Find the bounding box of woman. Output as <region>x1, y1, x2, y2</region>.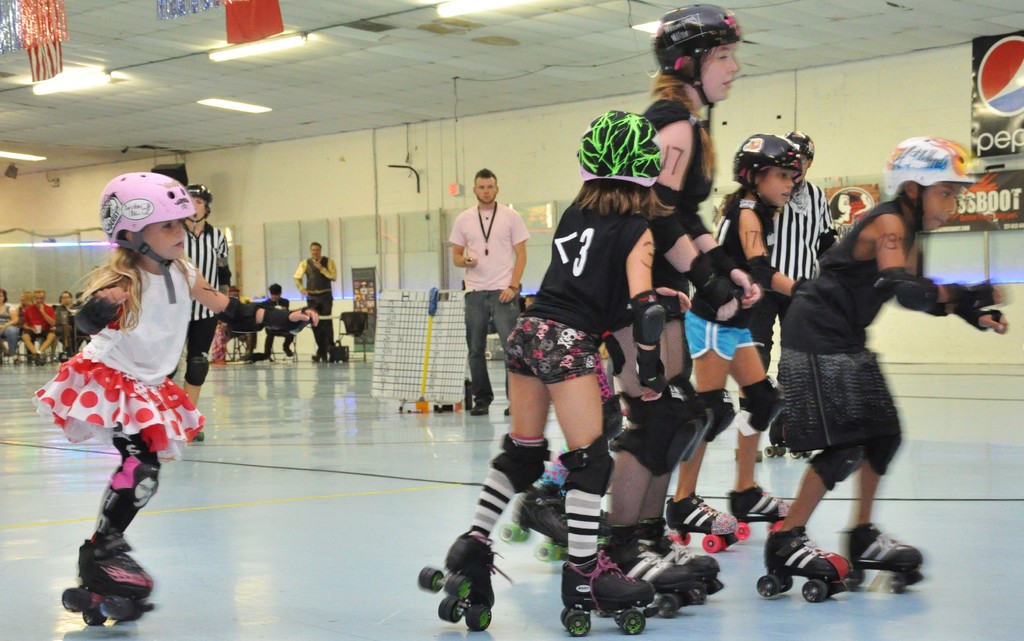
<region>0, 286, 20, 363</region>.
